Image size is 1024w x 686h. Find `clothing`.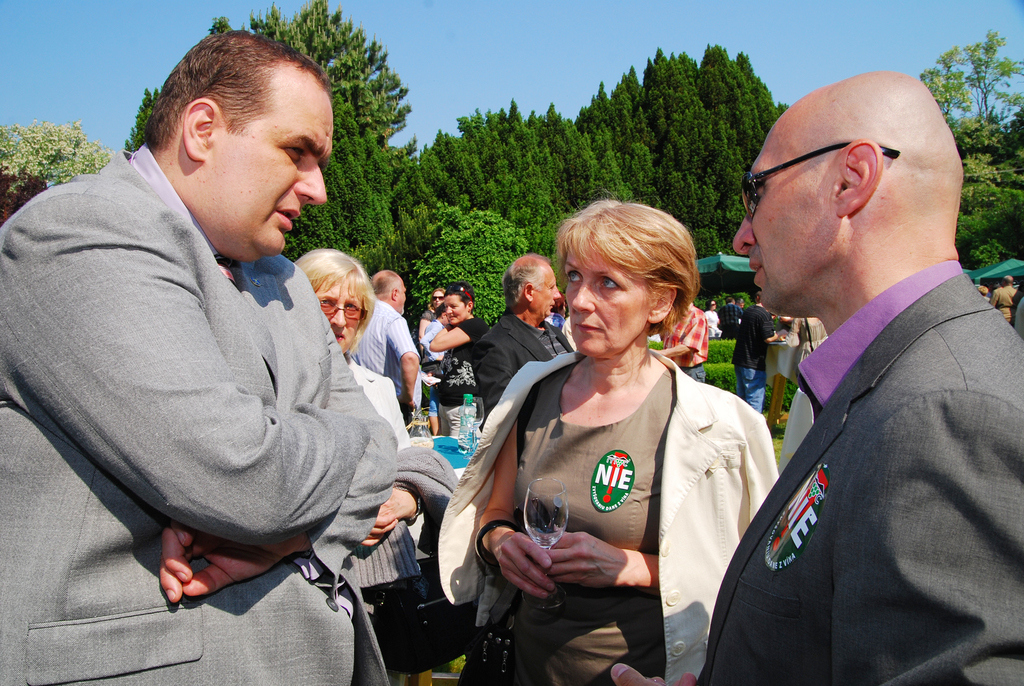
<region>704, 256, 1023, 685</region>.
